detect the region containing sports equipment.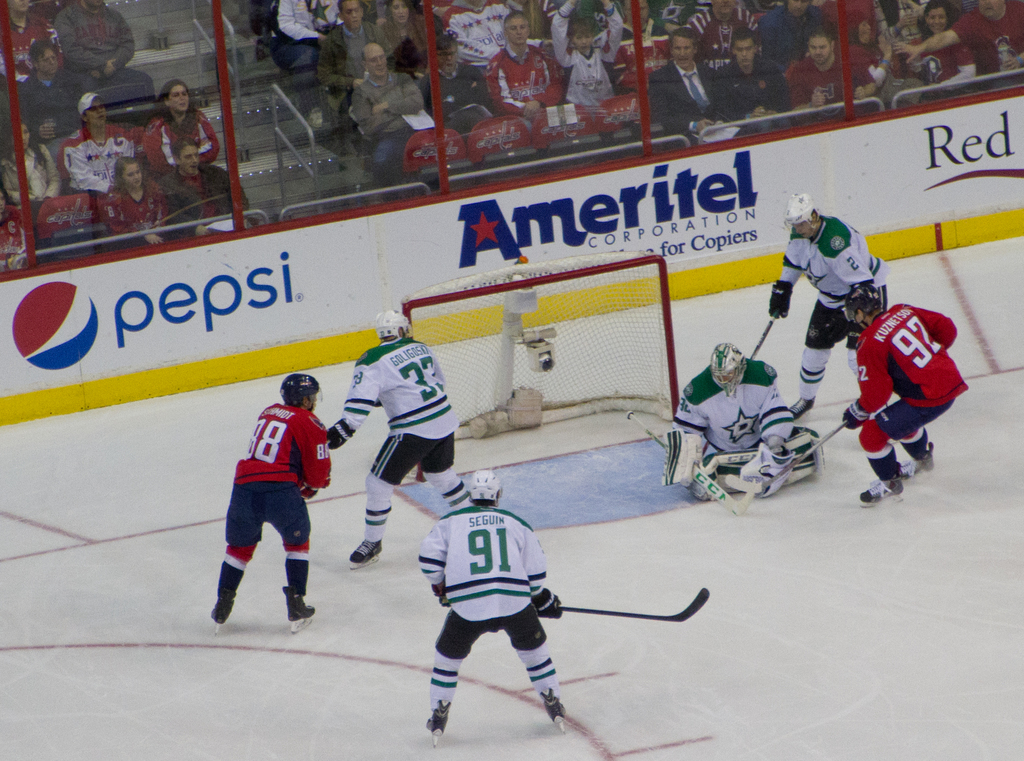
box(540, 689, 564, 732).
